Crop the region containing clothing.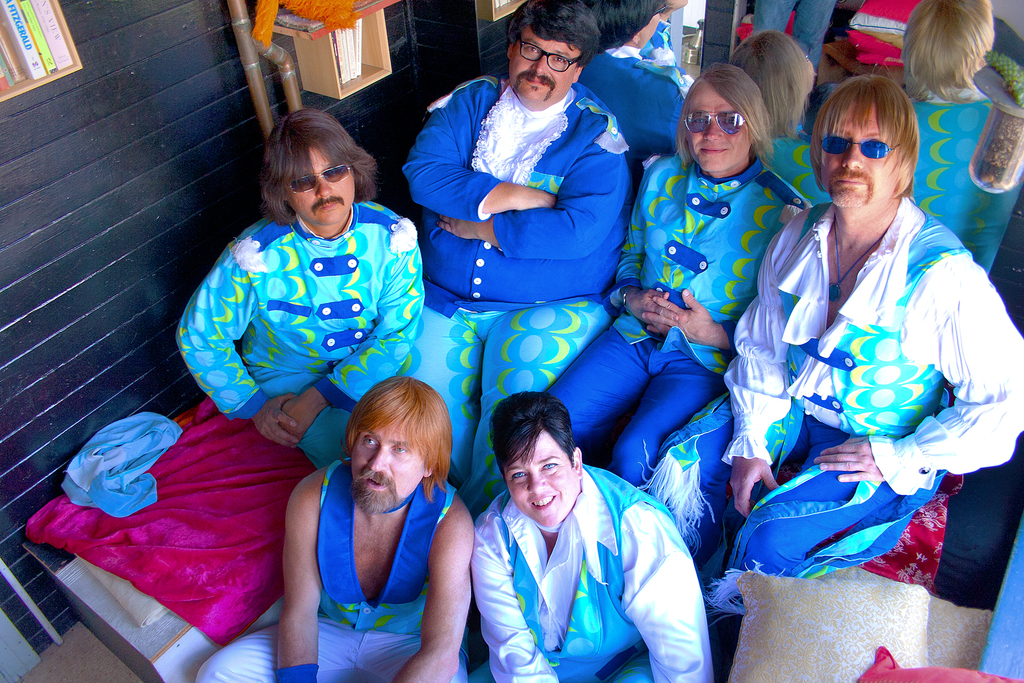
Crop region: (196, 460, 465, 682).
